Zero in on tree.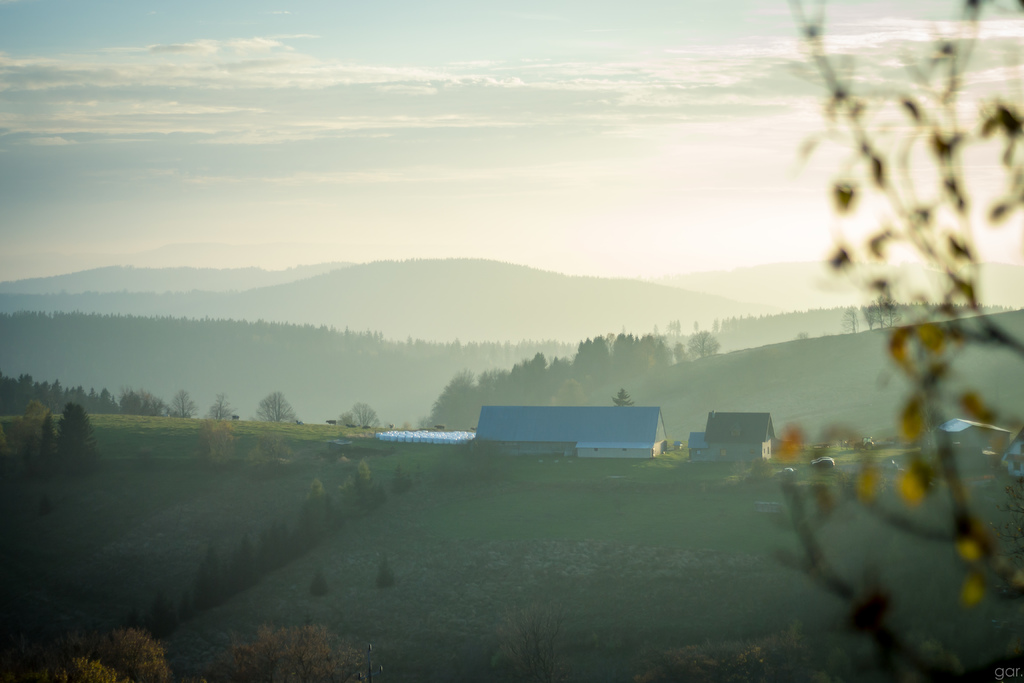
Zeroed in: box=[48, 406, 99, 482].
